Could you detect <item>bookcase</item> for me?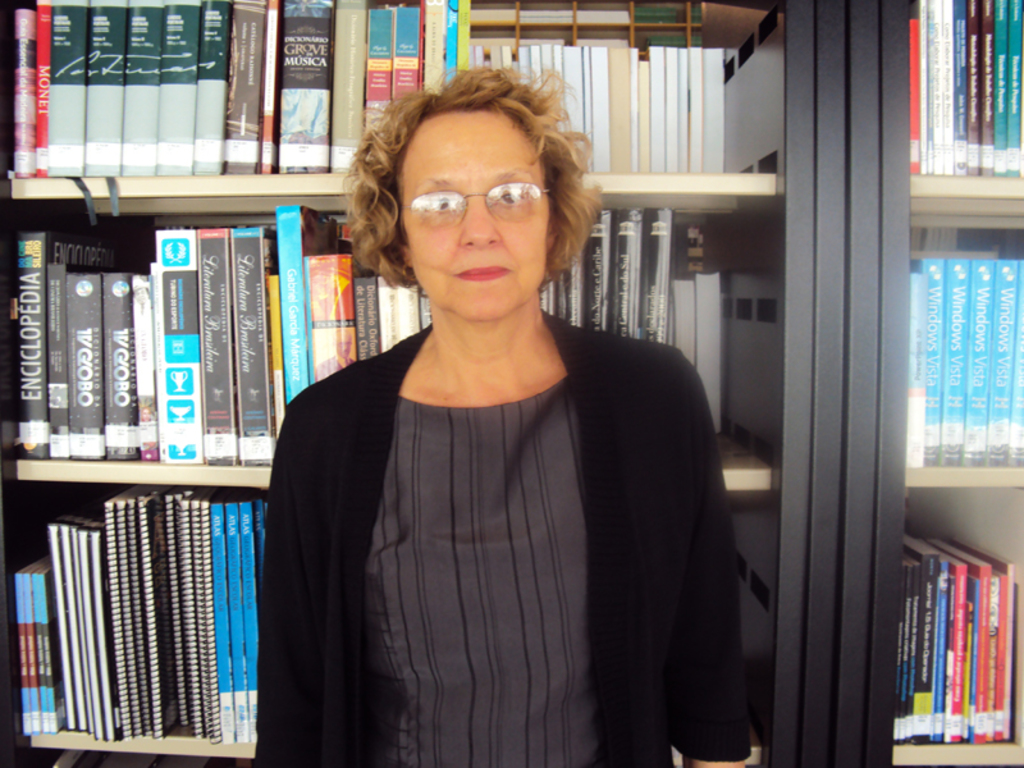
Detection result: left=0, top=0, right=920, bottom=727.
